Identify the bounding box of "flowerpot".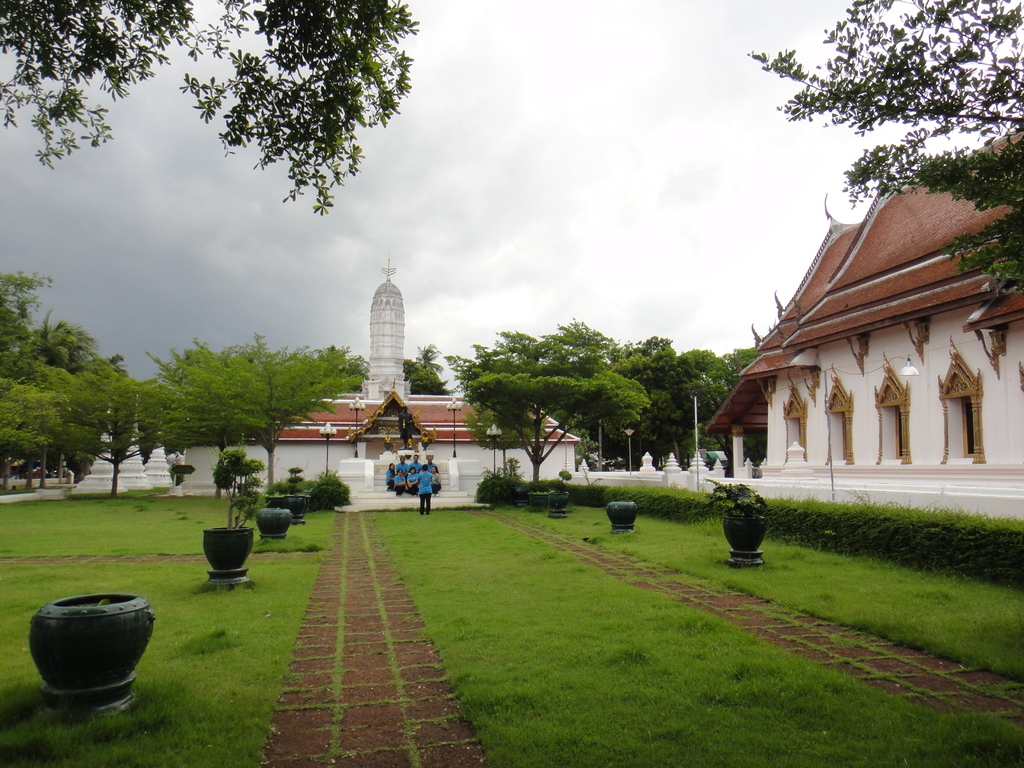
pyautogui.locateOnScreen(722, 517, 764, 569).
